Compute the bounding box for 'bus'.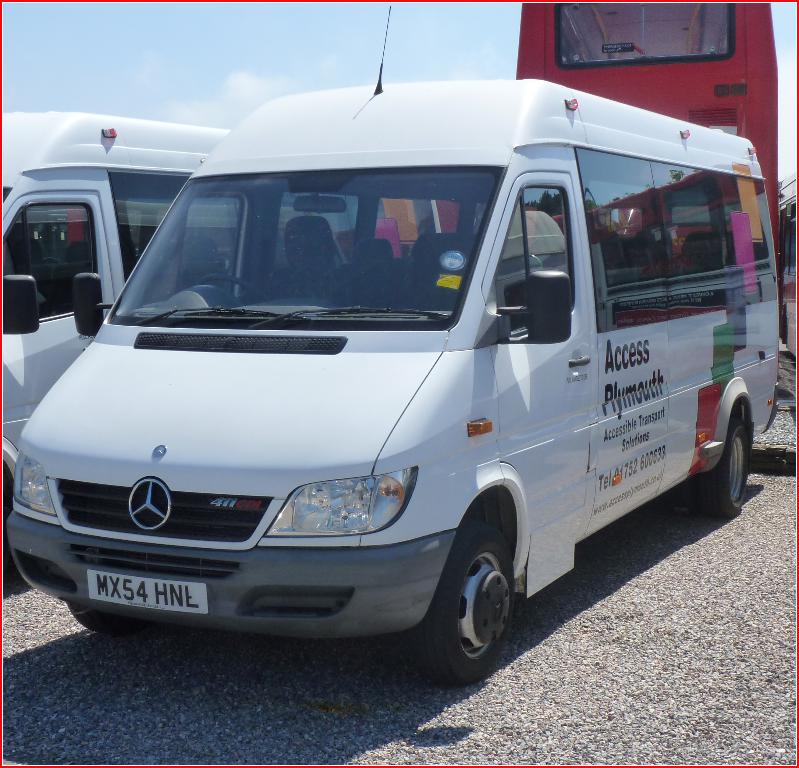
<bbox>514, 0, 785, 301</bbox>.
